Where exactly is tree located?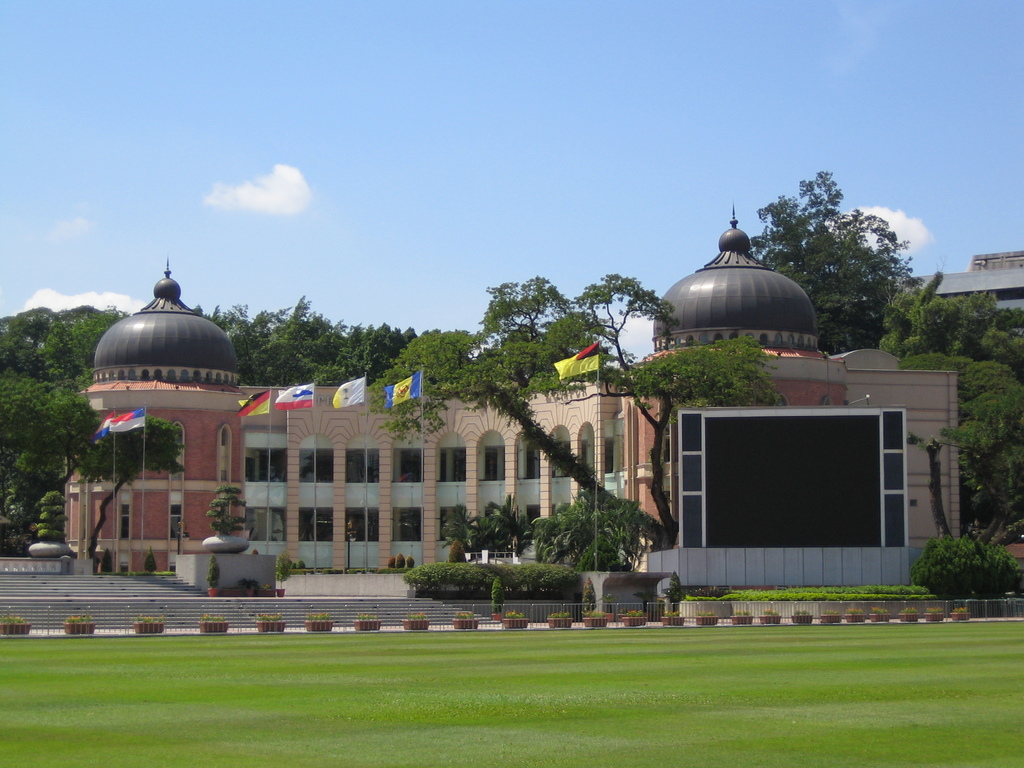
Its bounding box is 538, 500, 636, 558.
